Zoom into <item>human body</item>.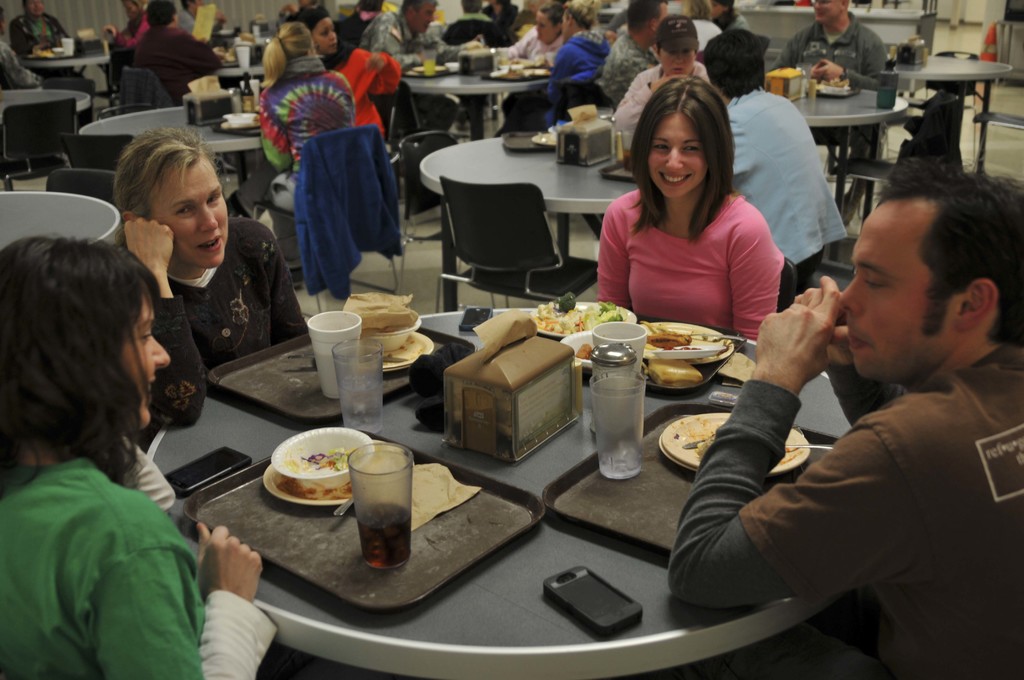
Zoom target: bbox=[0, 36, 79, 90].
